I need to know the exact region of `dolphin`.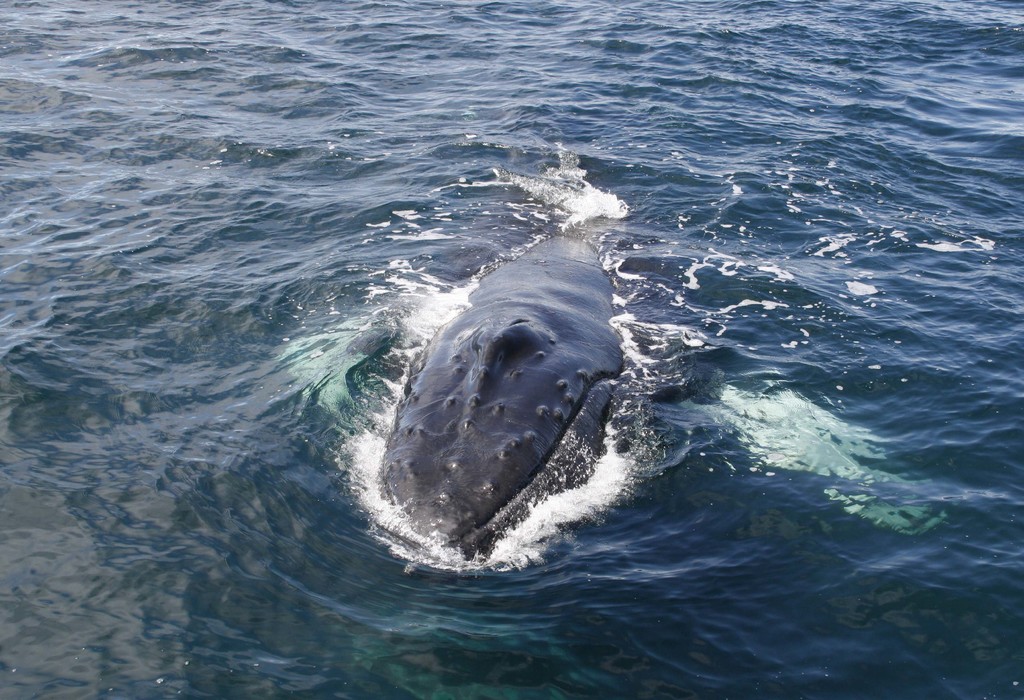
Region: bbox=[364, 230, 628, 565].
